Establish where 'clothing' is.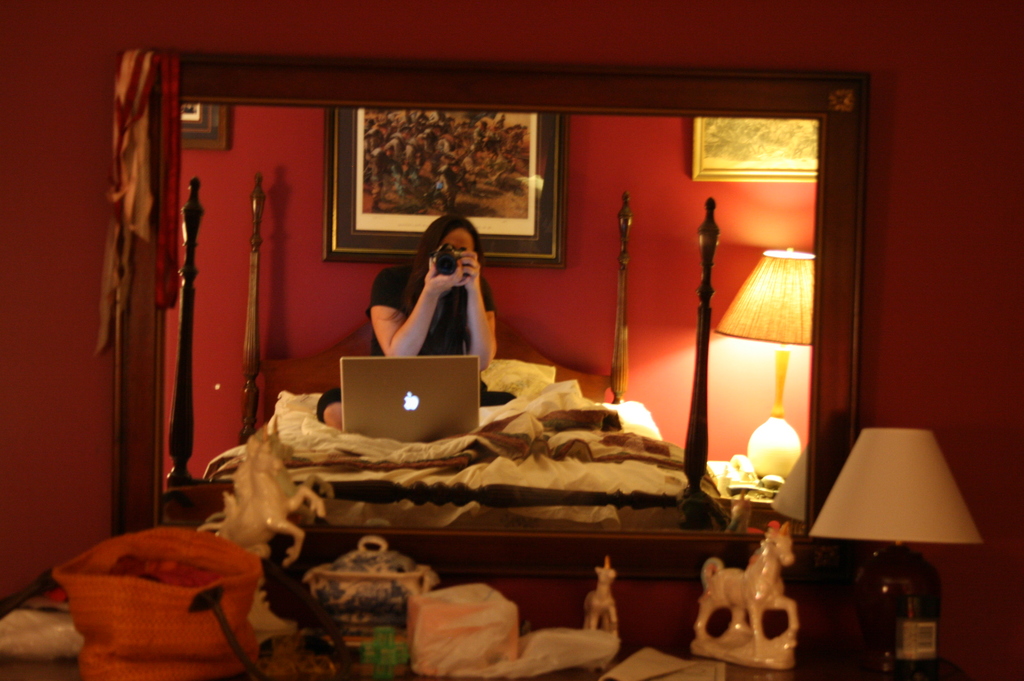
Established at pyautogui.locateOnScreen(356, 225, 501, 366).
